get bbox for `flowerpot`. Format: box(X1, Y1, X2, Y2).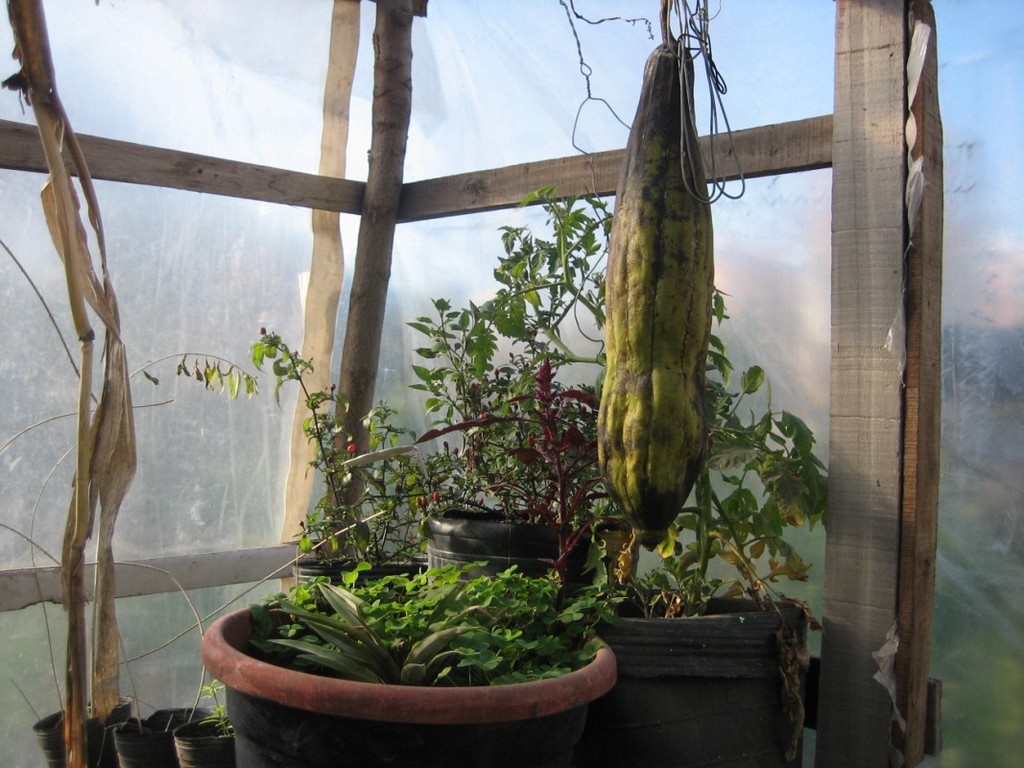
box(588, 585, 807, 767).
